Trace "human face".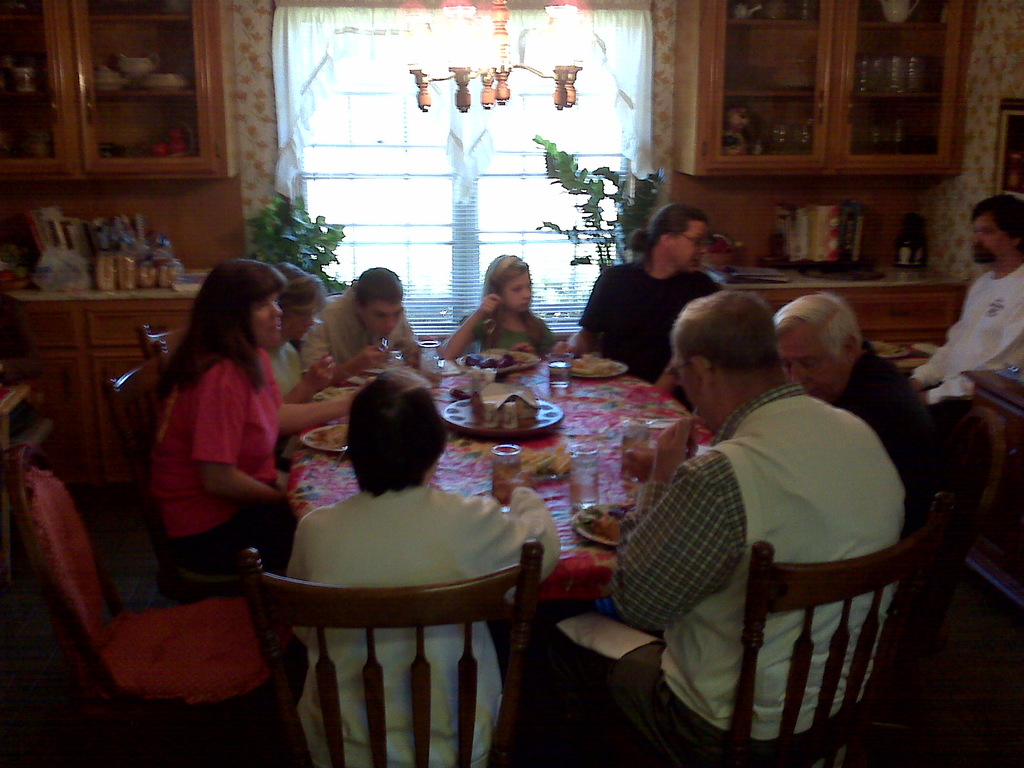
Traced to Rect(675, 221, 705, 273).
